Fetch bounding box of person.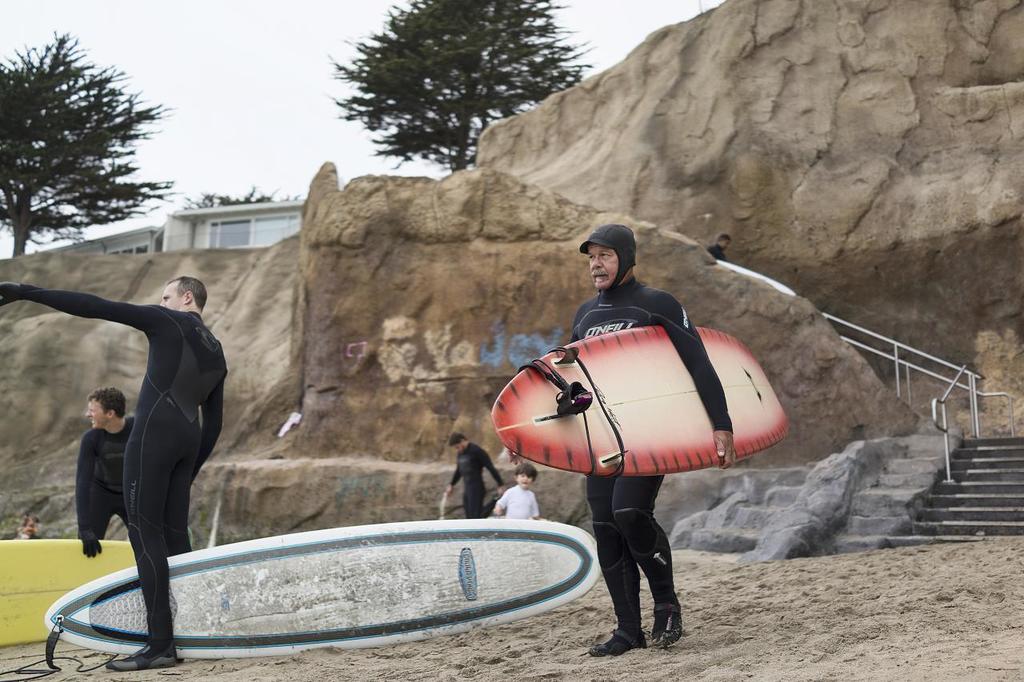
Bbox: pyautogui.locateOnScreen(705, 236, 730, 261).
